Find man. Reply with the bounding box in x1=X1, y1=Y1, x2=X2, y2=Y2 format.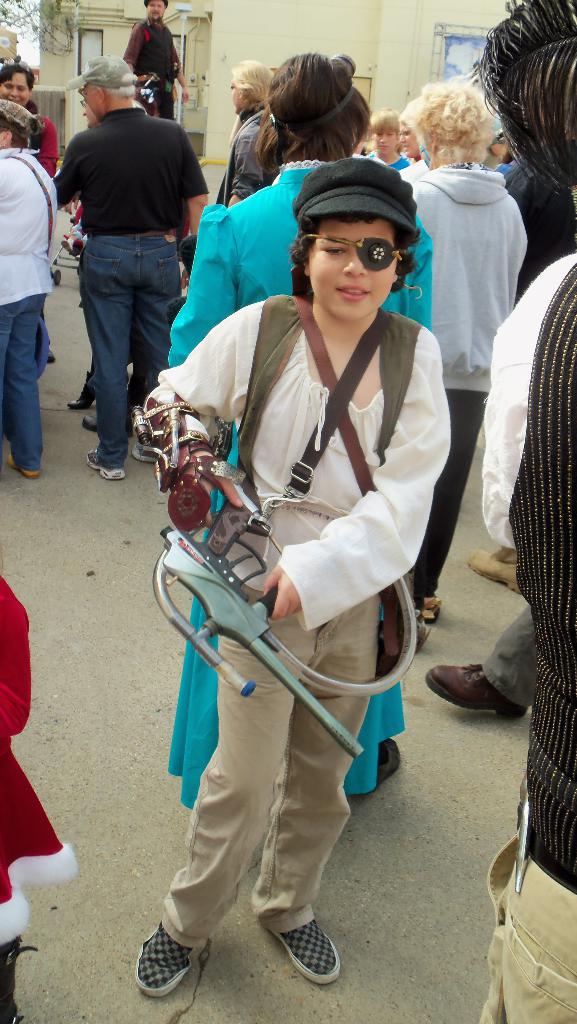
x1=54, y1=51, x2=209, y2=476.
